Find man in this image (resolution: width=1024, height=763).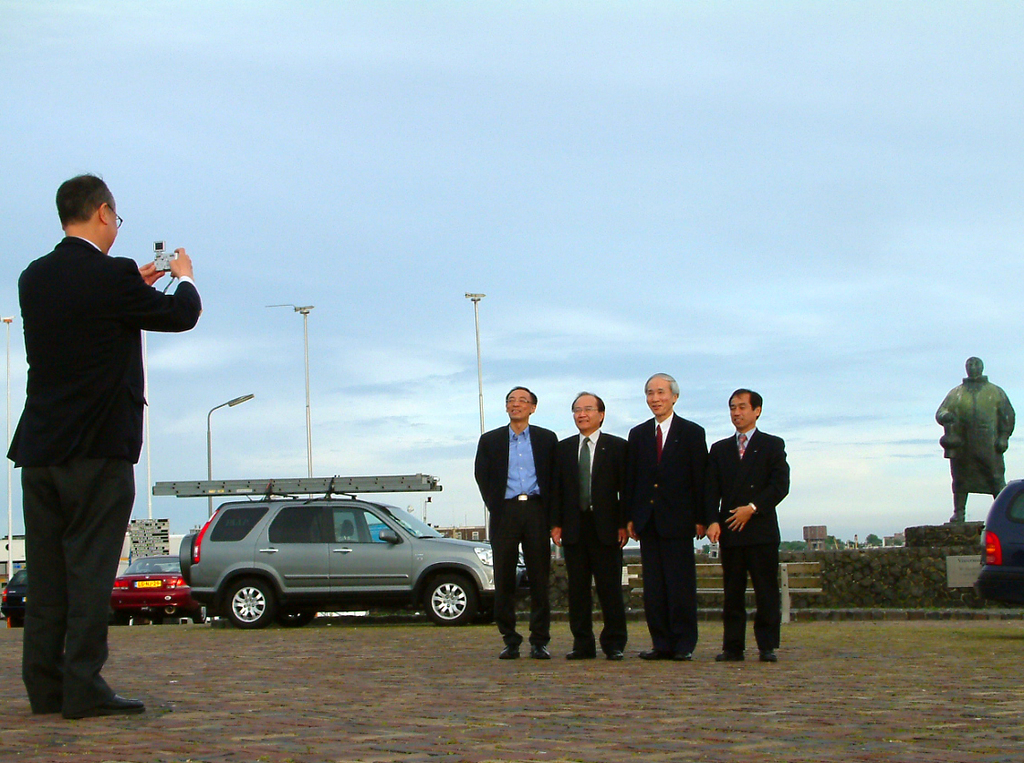
<region>707, 385, 789, 664</region>.
